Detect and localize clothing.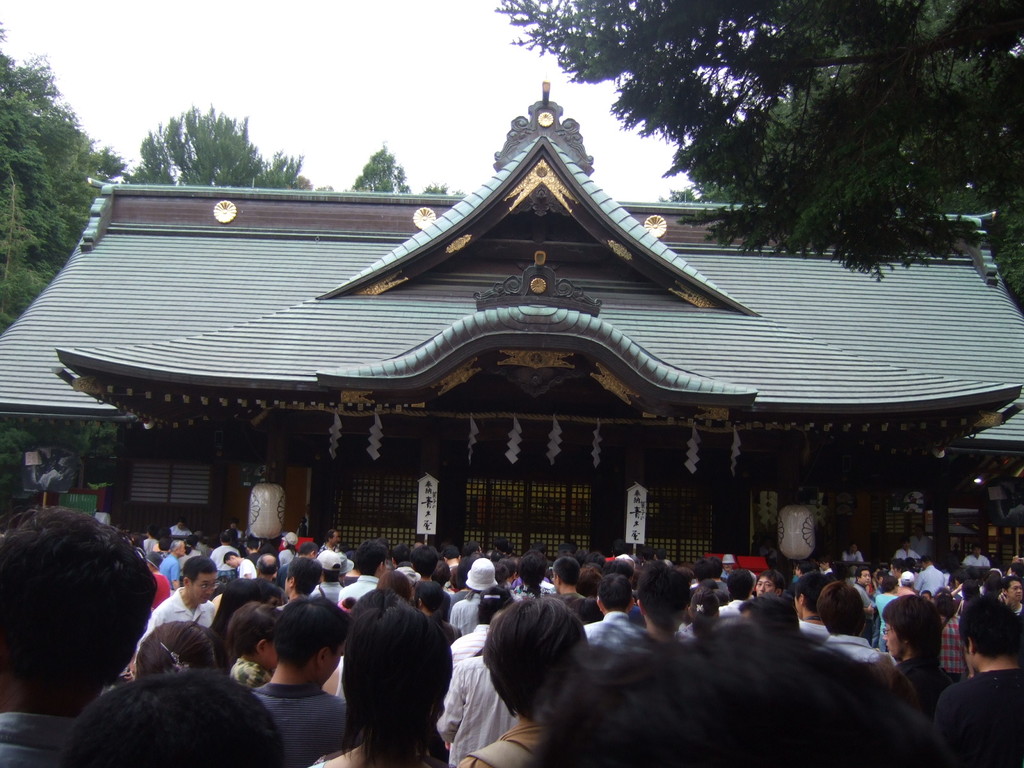
Localized at 0/710/77/767.
